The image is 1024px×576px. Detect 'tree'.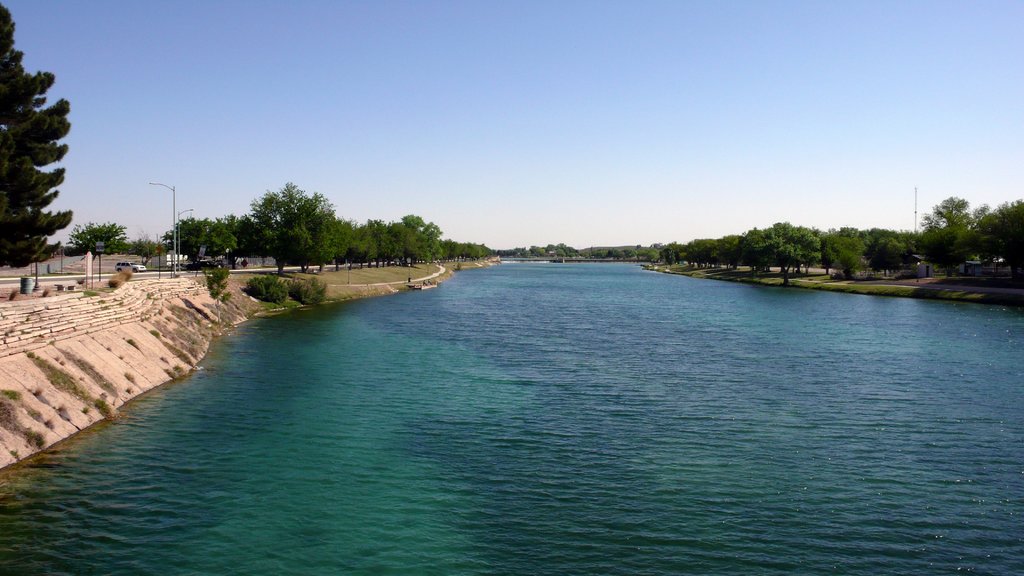
Detection: bbox=(917, 193, 986, 285).
